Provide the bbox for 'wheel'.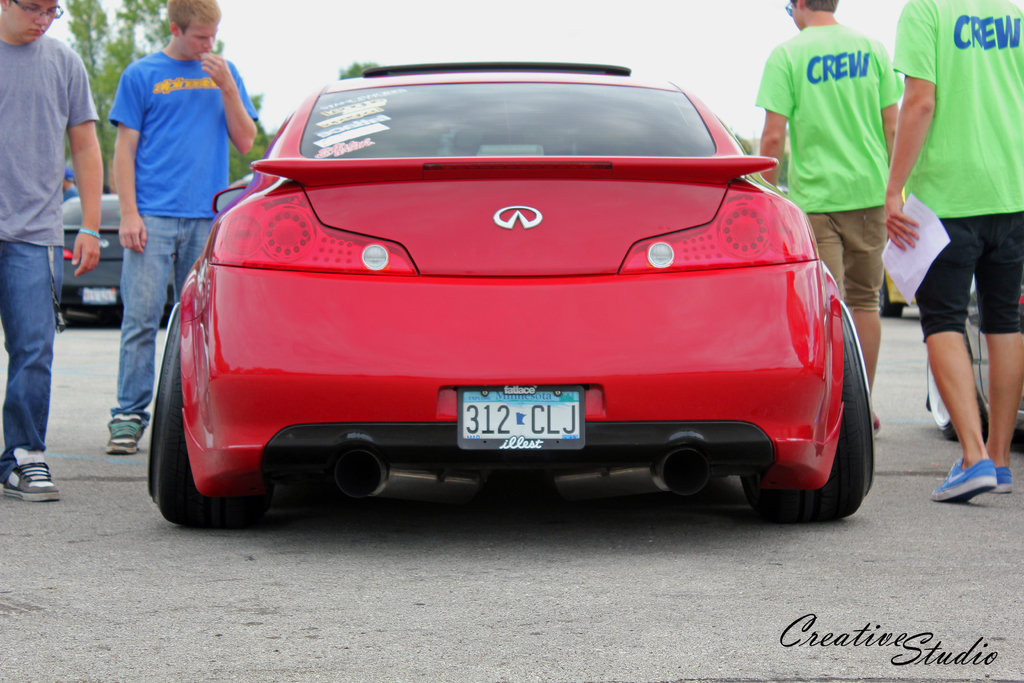
739/292/877/525.
